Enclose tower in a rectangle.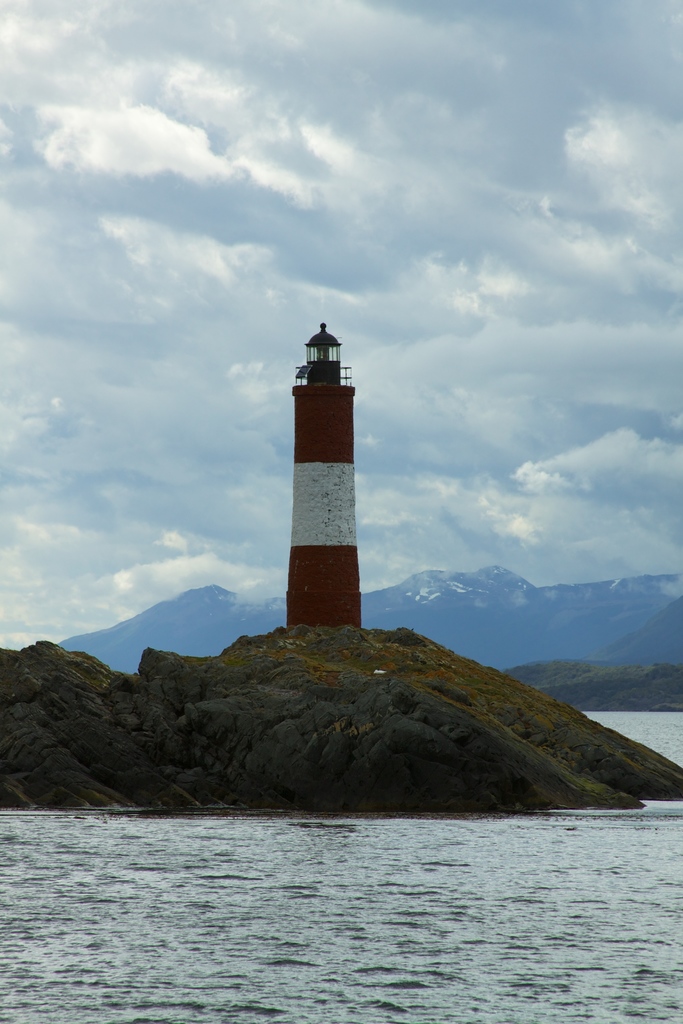
267, 332, 384, 617.
